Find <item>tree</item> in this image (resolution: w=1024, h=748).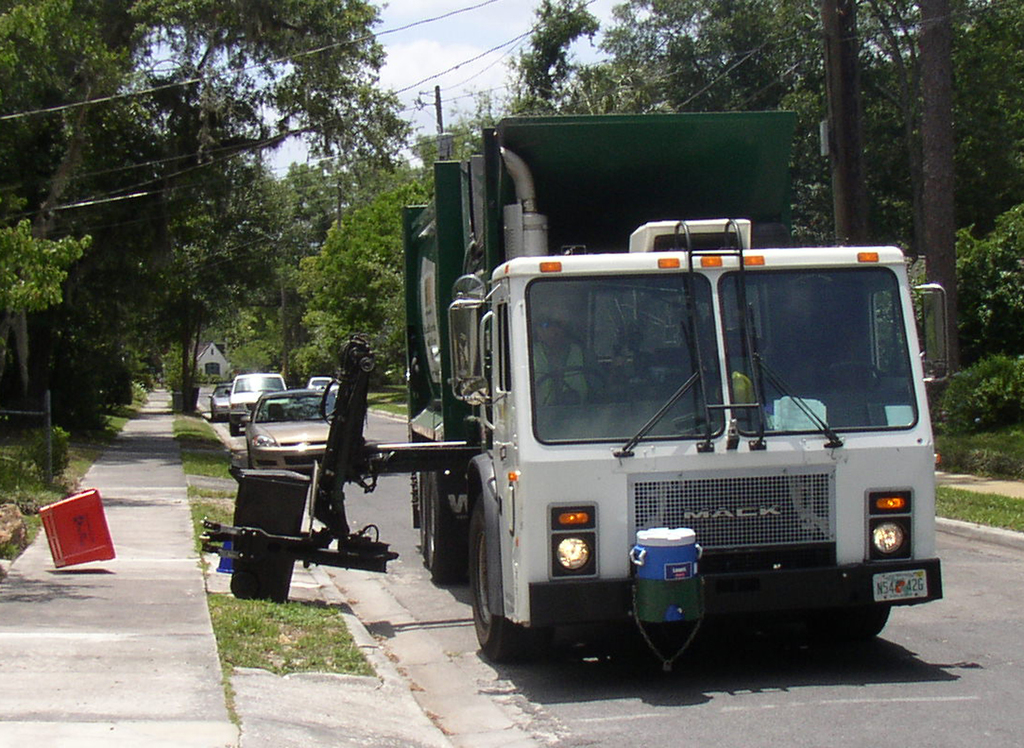
<box>178,0,422,350</box>.
